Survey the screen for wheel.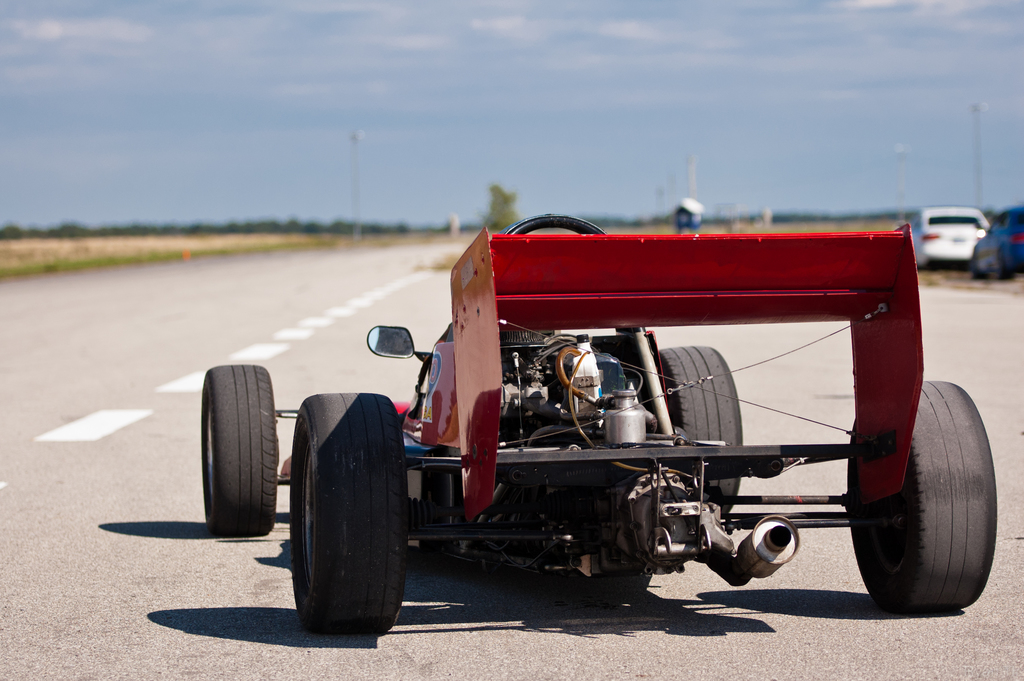
Survey found: rect(201, 364, 275, 535).
